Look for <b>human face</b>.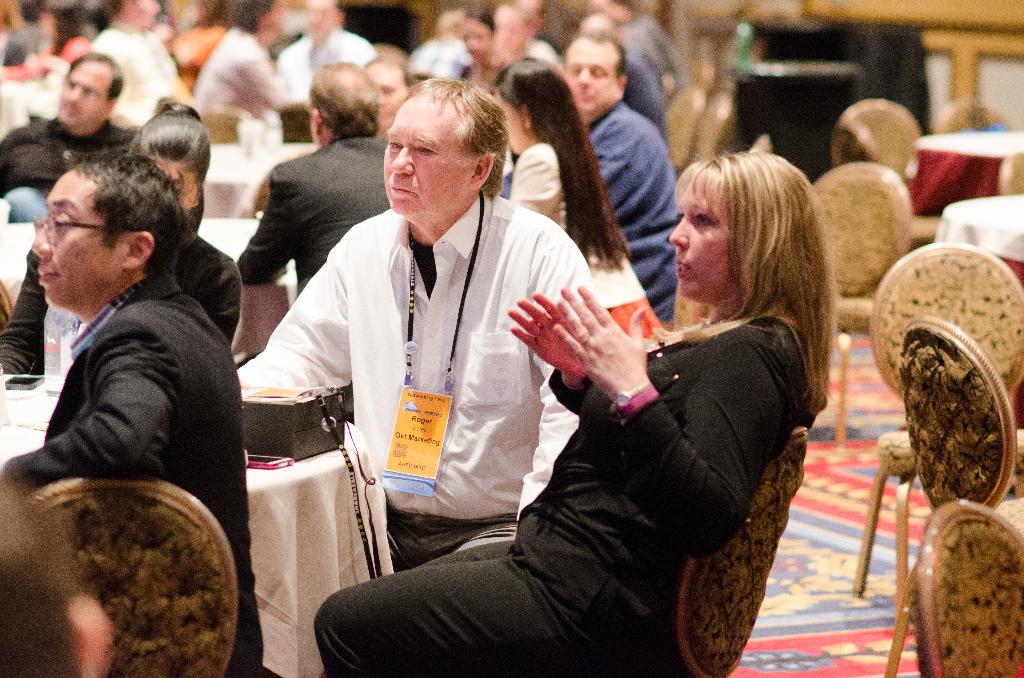
Found: {"left": 303, "top": 0, "right": 337, "bottom": 42}.
